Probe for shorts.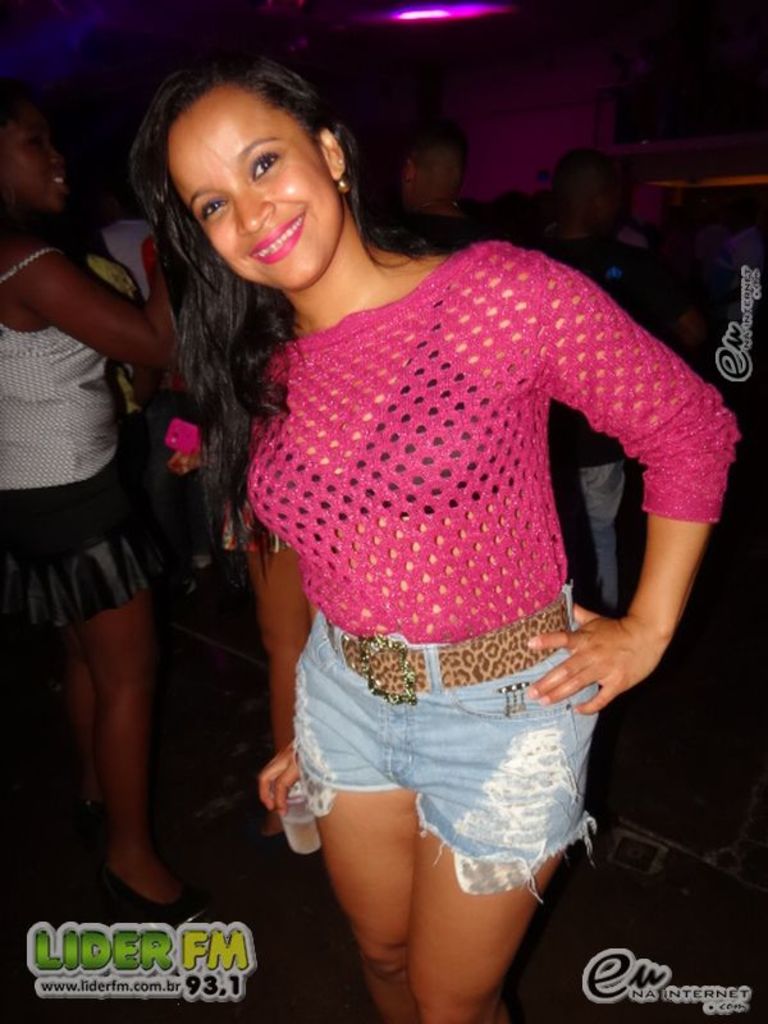
Probe result: bbox=[0, 456, 157, 648].
